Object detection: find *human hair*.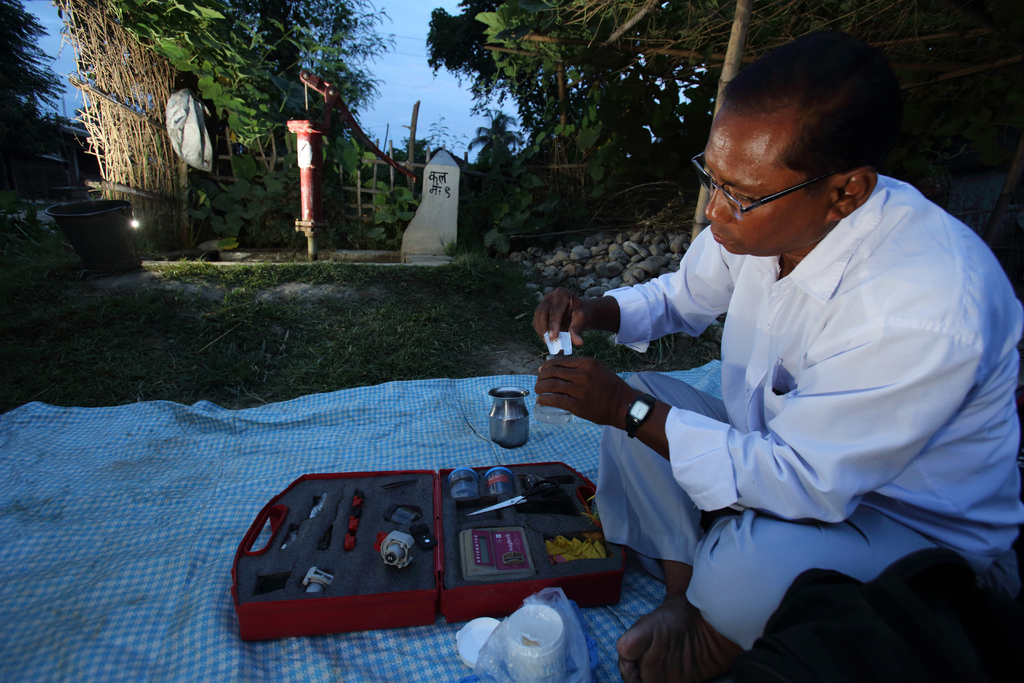
bbox=[717, 40, 907, 204].
